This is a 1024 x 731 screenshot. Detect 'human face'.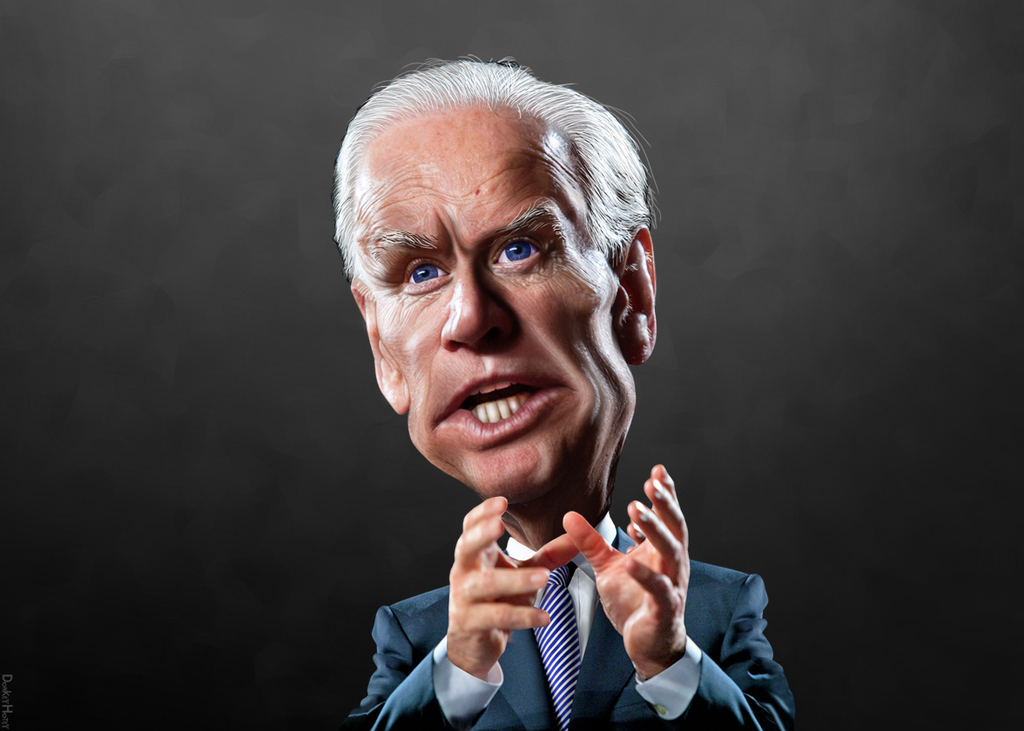
l=354, t=104, r=637, b=505.
